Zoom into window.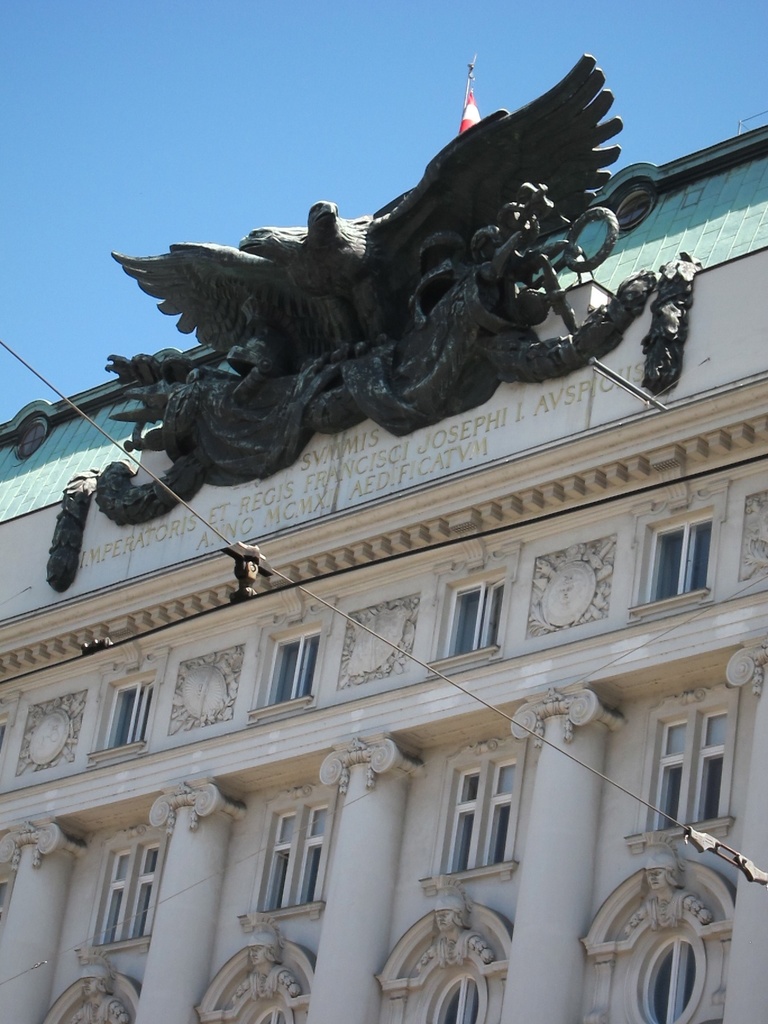
Zoom target: 632:511:721:600.
